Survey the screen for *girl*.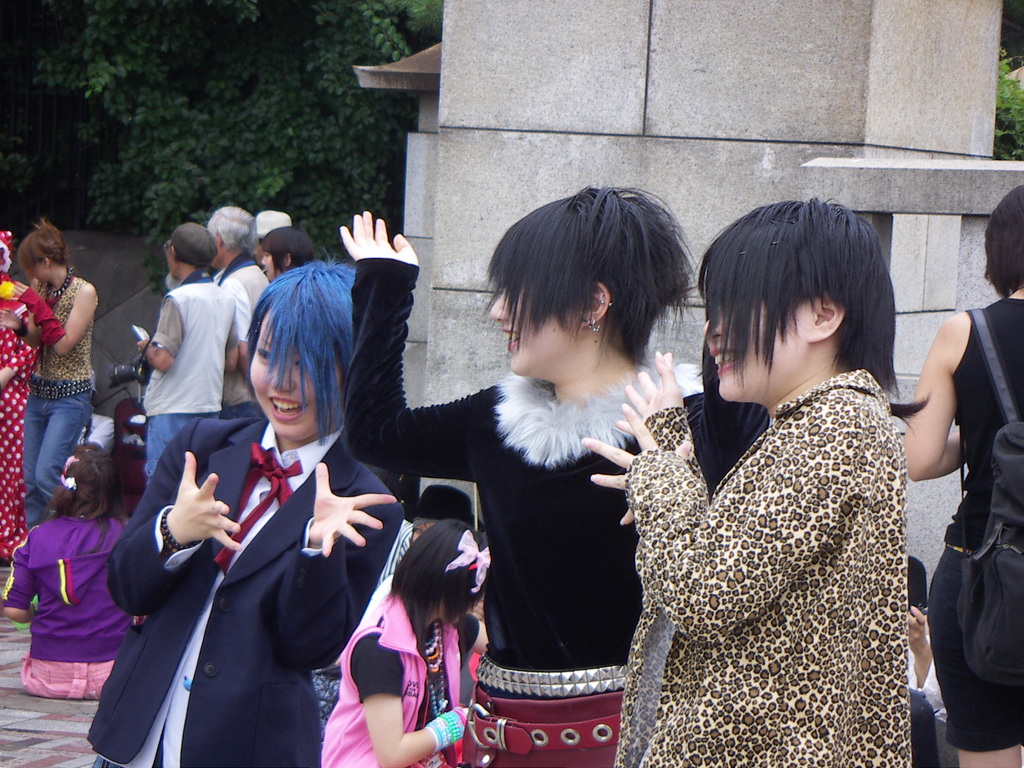
Survey found: <box>3,439,152,698</box>.
